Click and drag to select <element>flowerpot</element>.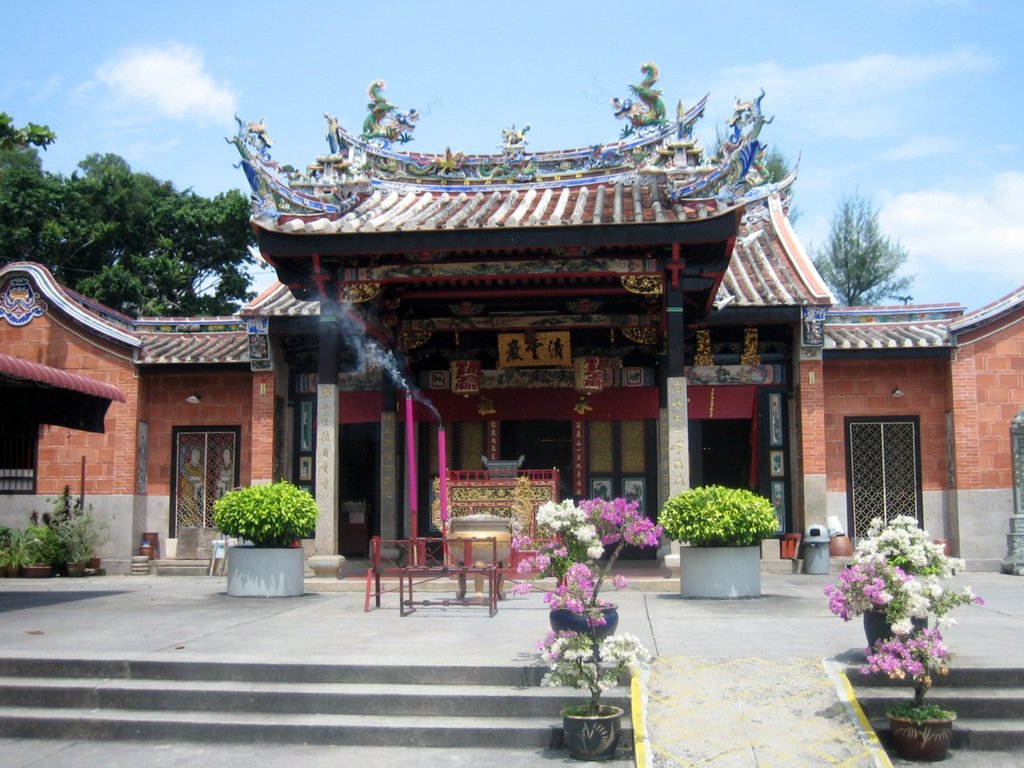
Selection: bbox=[3, 560, 21, 577].
